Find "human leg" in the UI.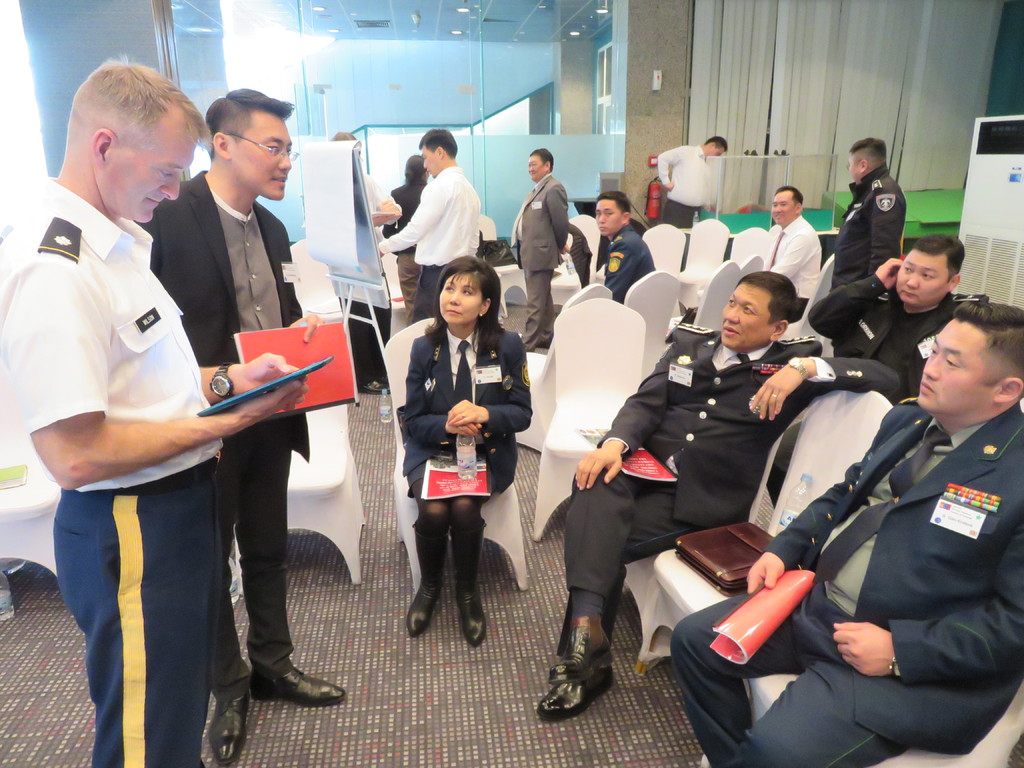
UI element at crop(211, 504, 254, 767).
